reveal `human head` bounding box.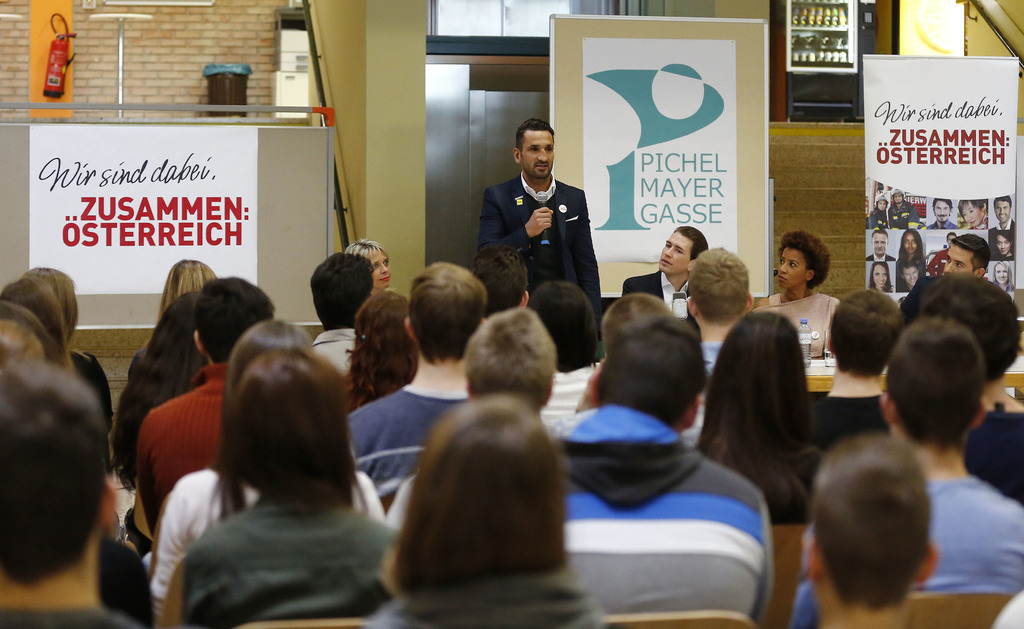
Revealed: (x1=657, y1=225, x2=709, y2=278).
